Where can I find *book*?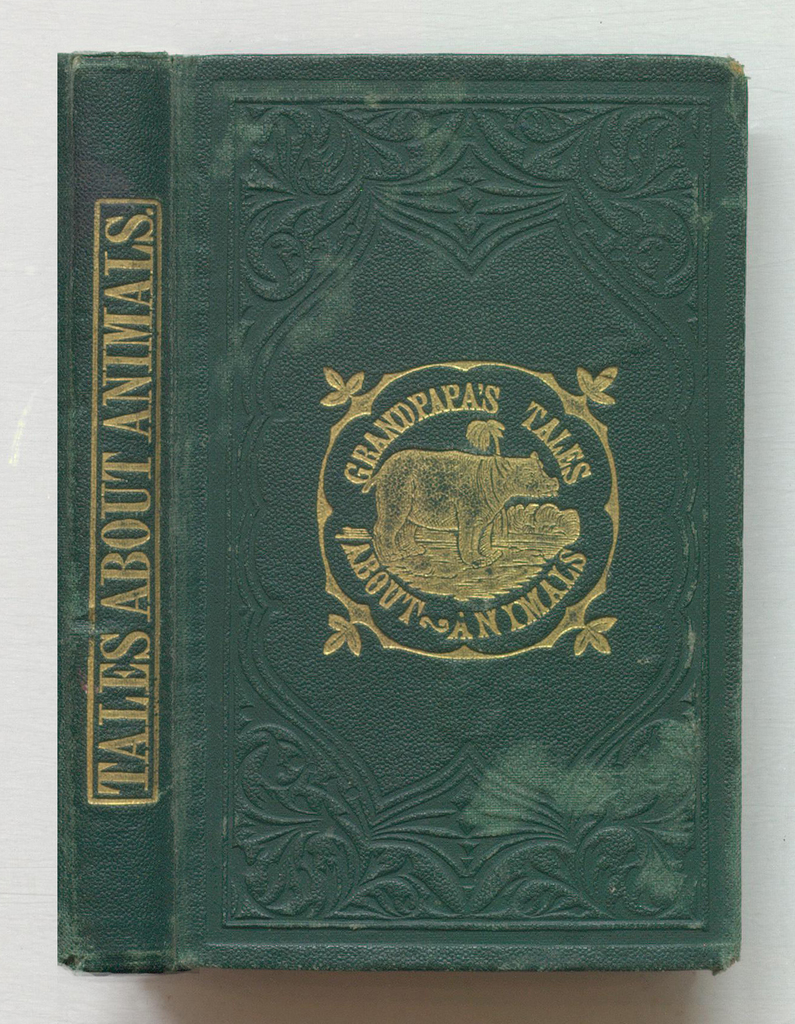
You can find it at Rect(50, 42, 742, 972).
